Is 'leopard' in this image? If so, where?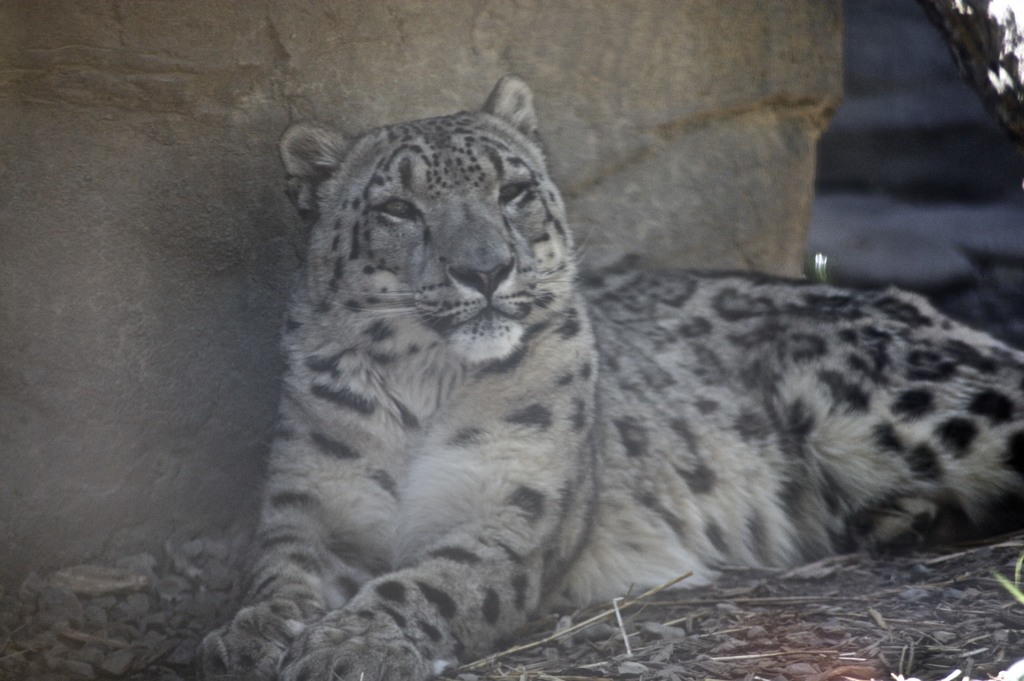
Yes, at x1=209, y1=76, x2=1023, y2=680.
